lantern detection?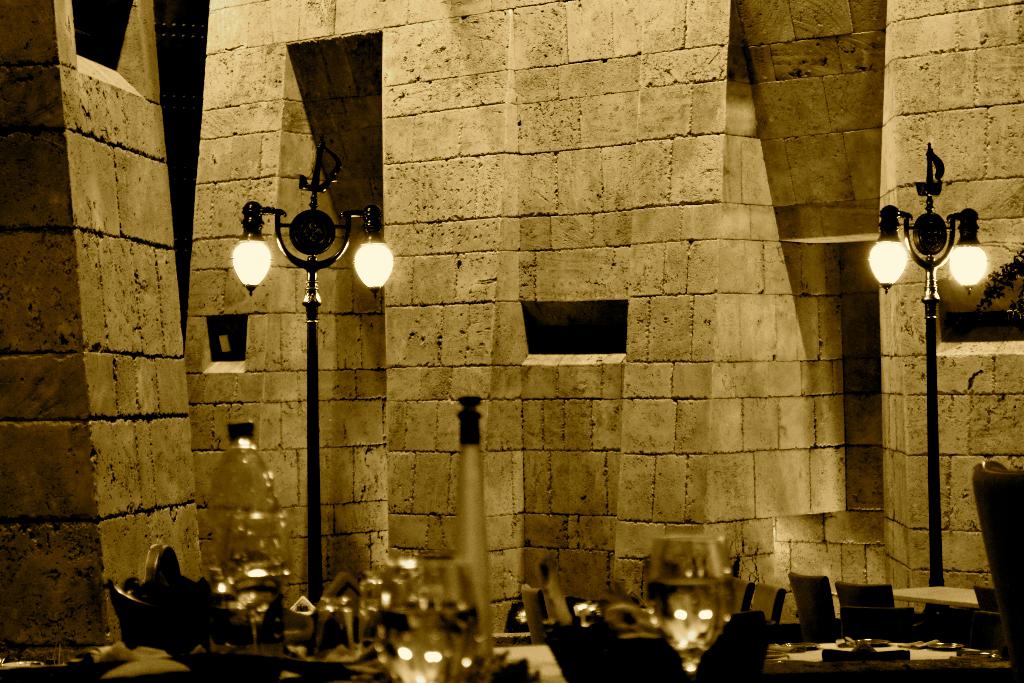
<bbox>353, 206, 391, 295</bbox>
